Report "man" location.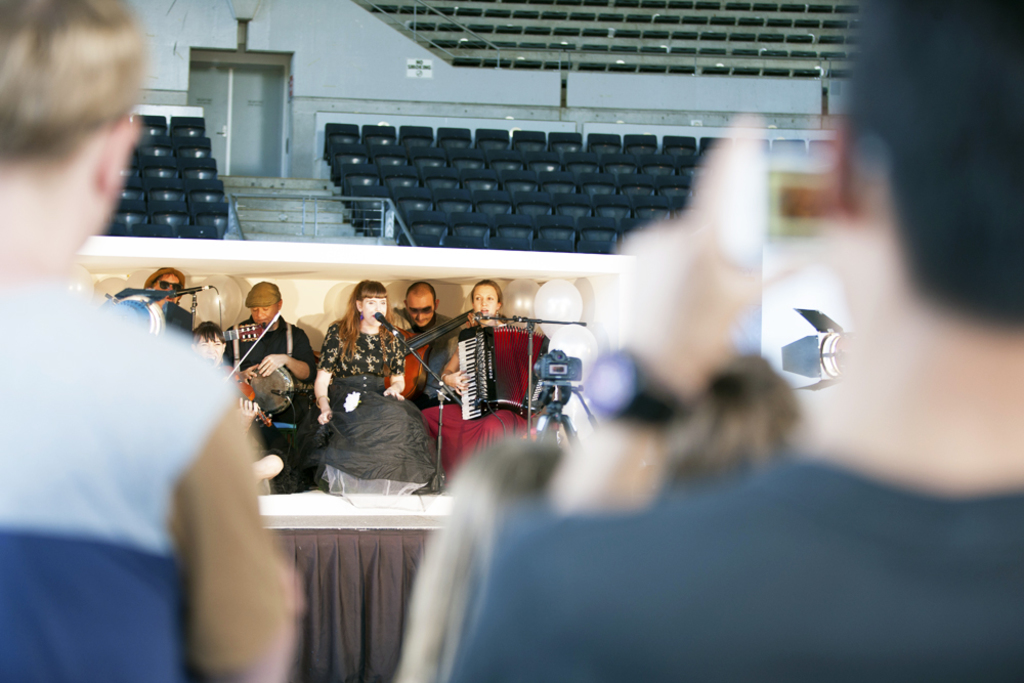
Report: (x1=446, y1=0, x2=1023, y2=682).
